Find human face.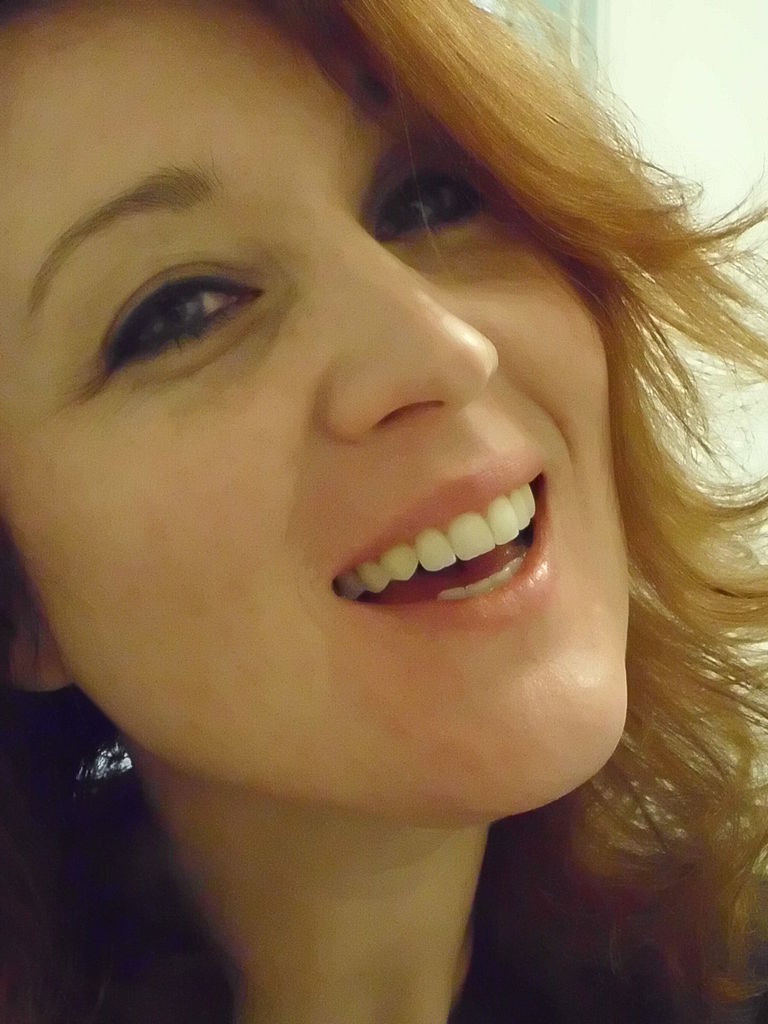
[0,0,625,817].
